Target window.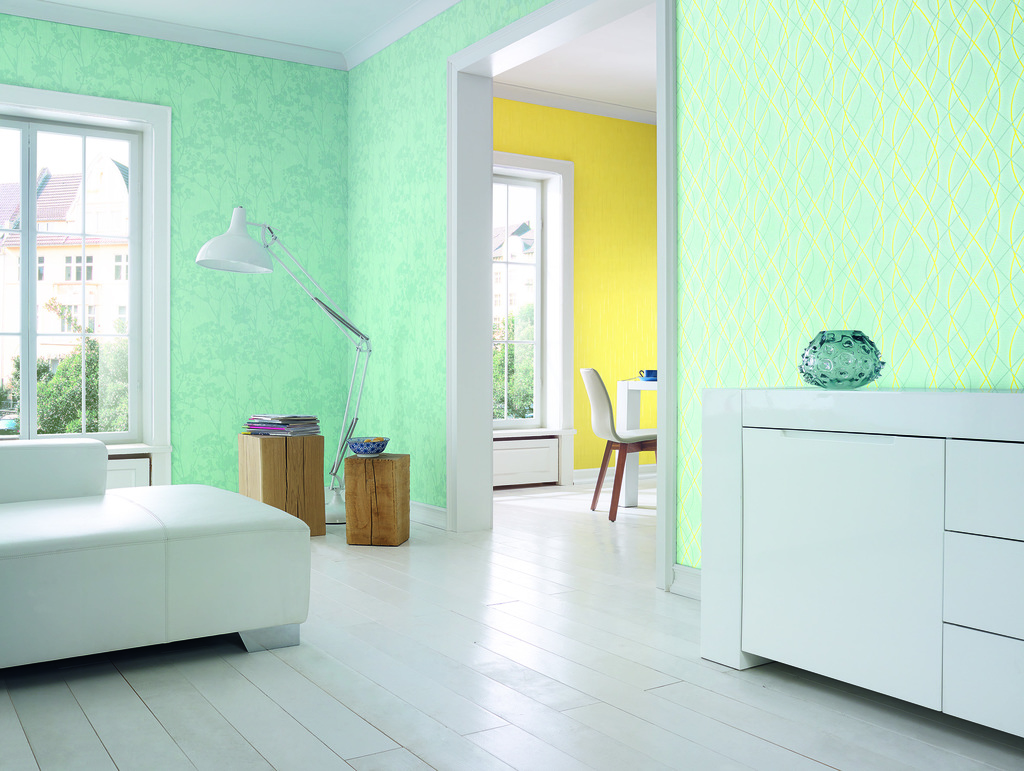
Target region: select_region(0, 125, 131, 434).
